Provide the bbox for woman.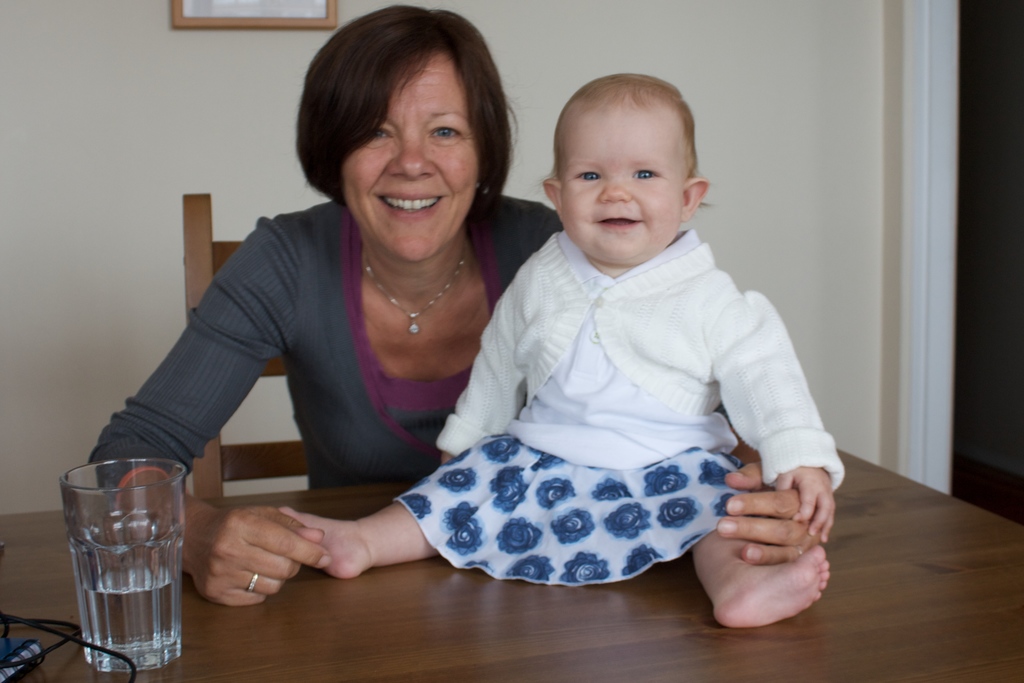
[x1=88, y1=6, x2=826, y2=604].
